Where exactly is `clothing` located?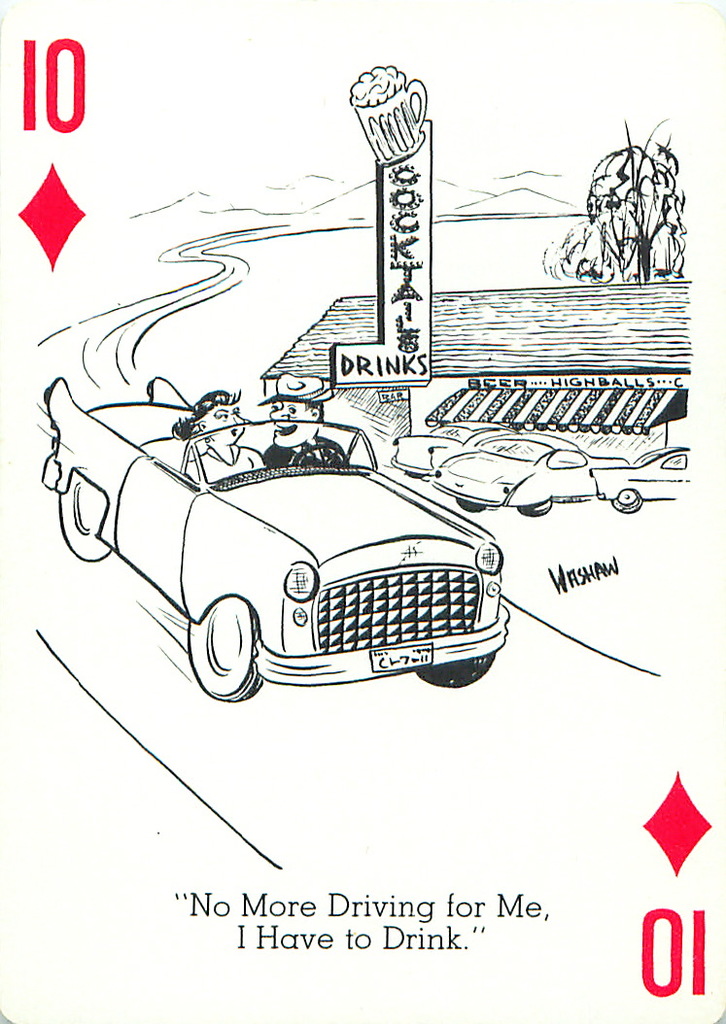
Its bounding box is crop(179, 445, 266, 480).
